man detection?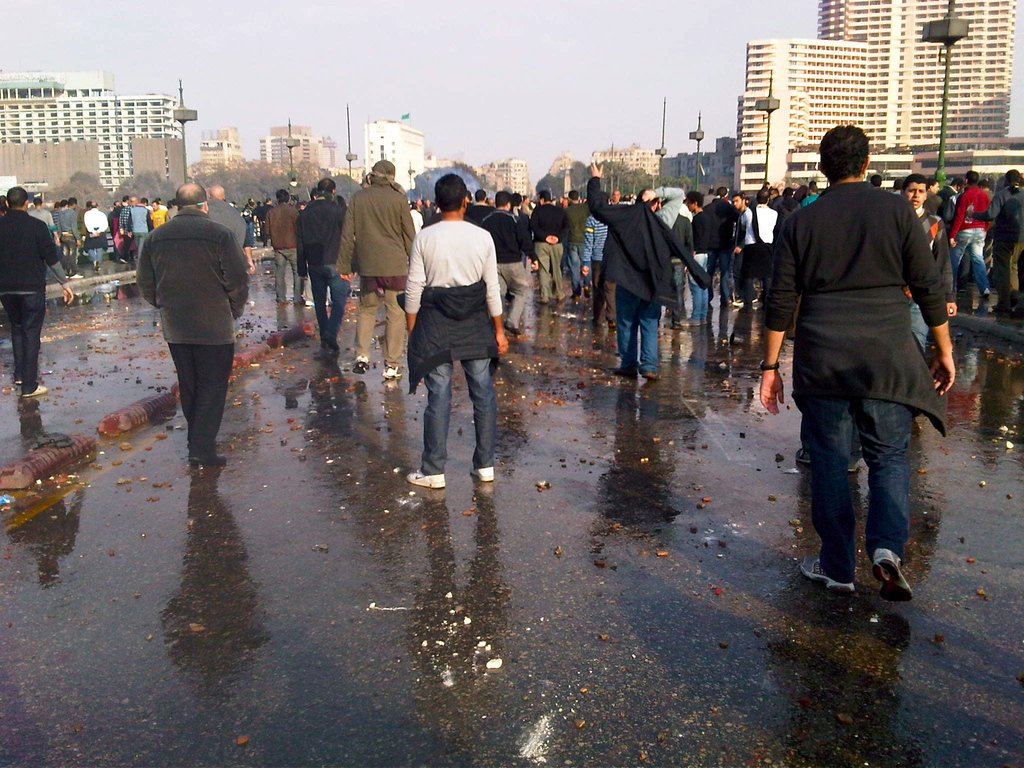
locate(104, 187, 178, 271)
